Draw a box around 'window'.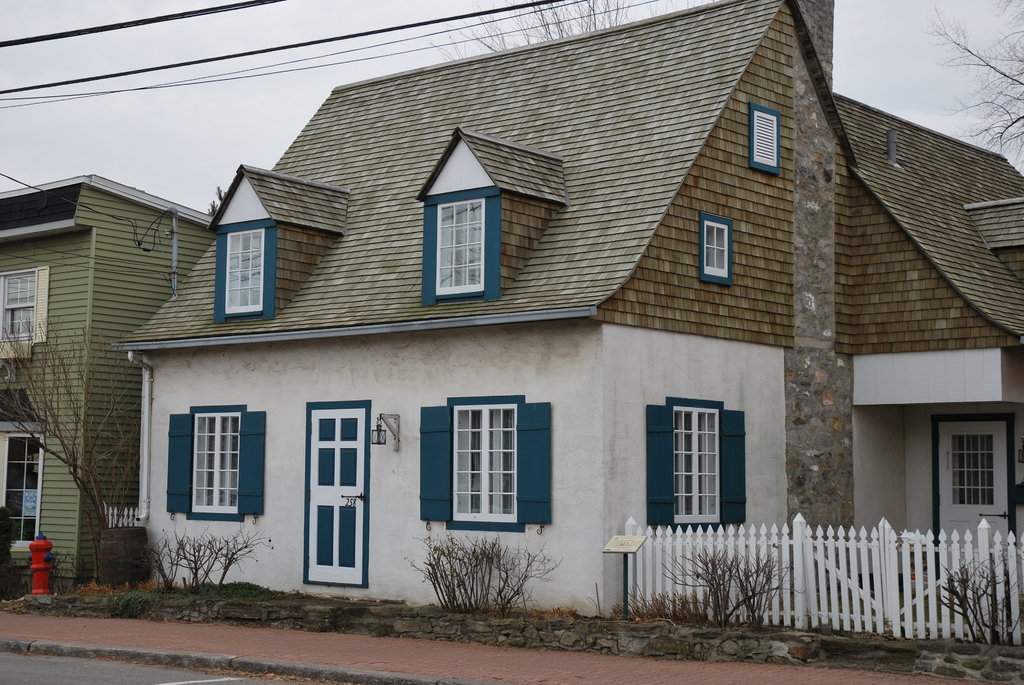
x1=436, y1=197, x2=486, y2=297.
